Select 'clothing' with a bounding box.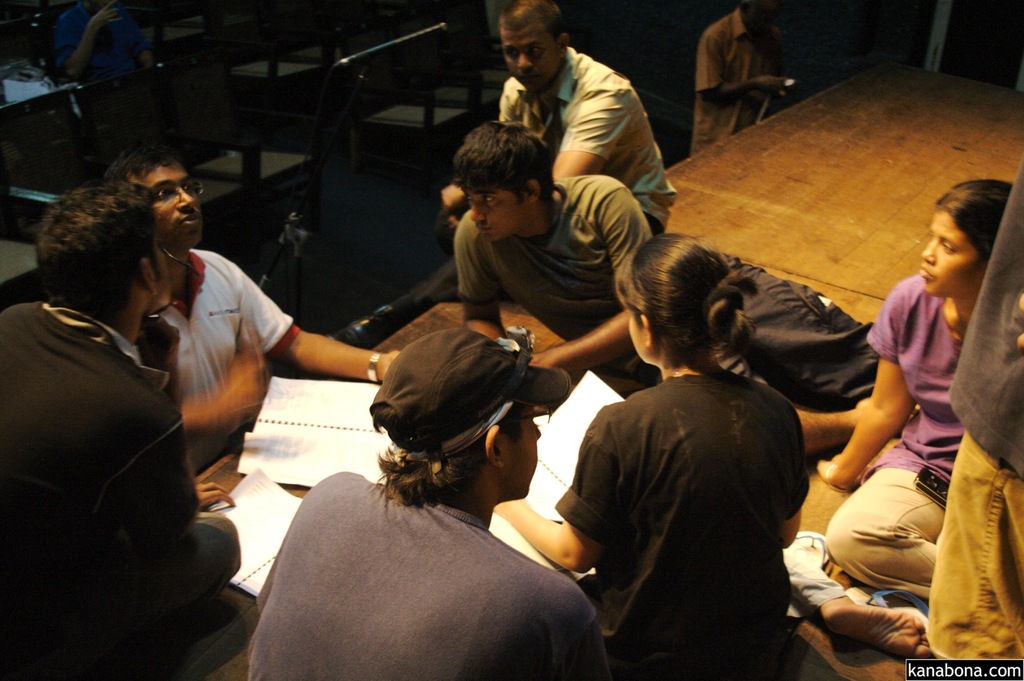
[x1=0, y1=297, x2=211, y2=679].
